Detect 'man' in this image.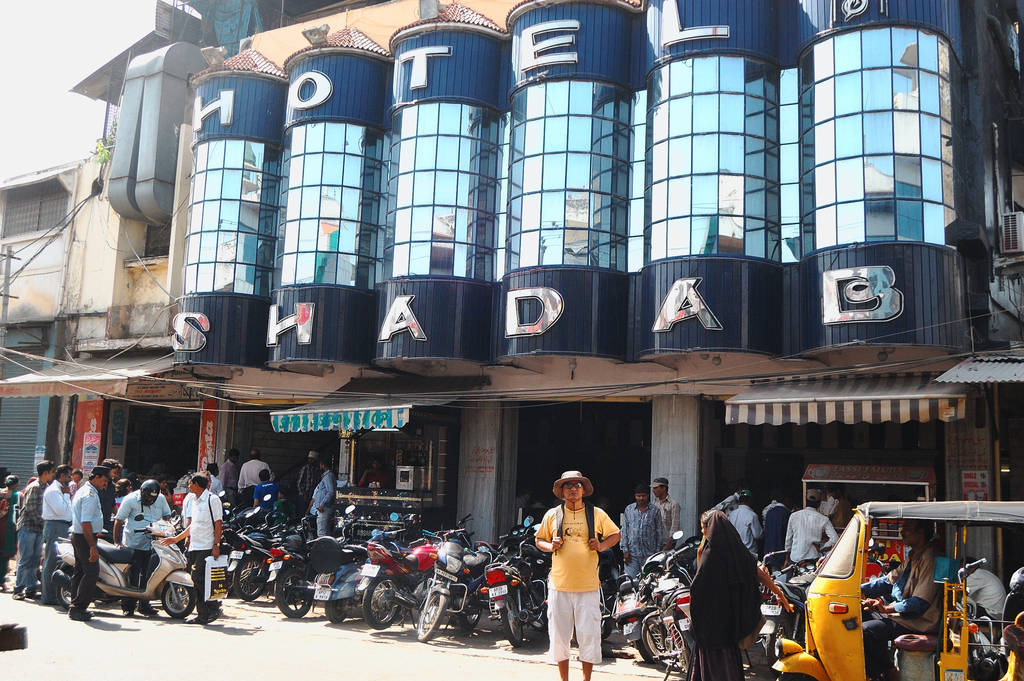
Detection: select_region(240, 452, 274, 509).
